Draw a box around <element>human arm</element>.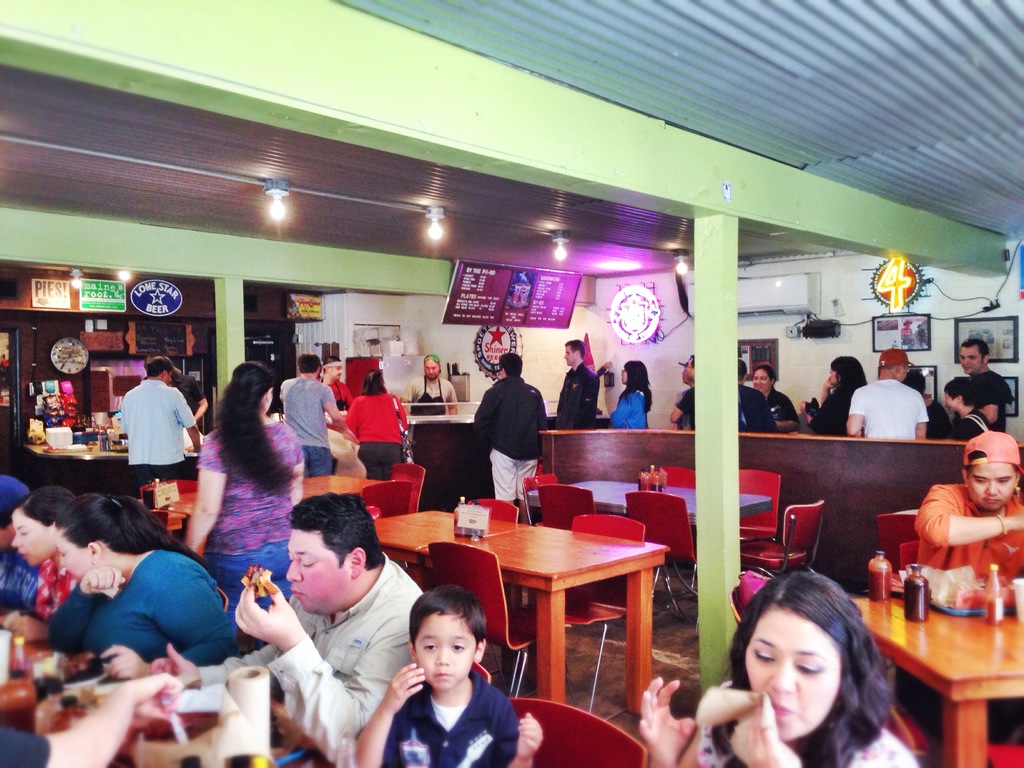
Rect(467, 392, 493, 443).
